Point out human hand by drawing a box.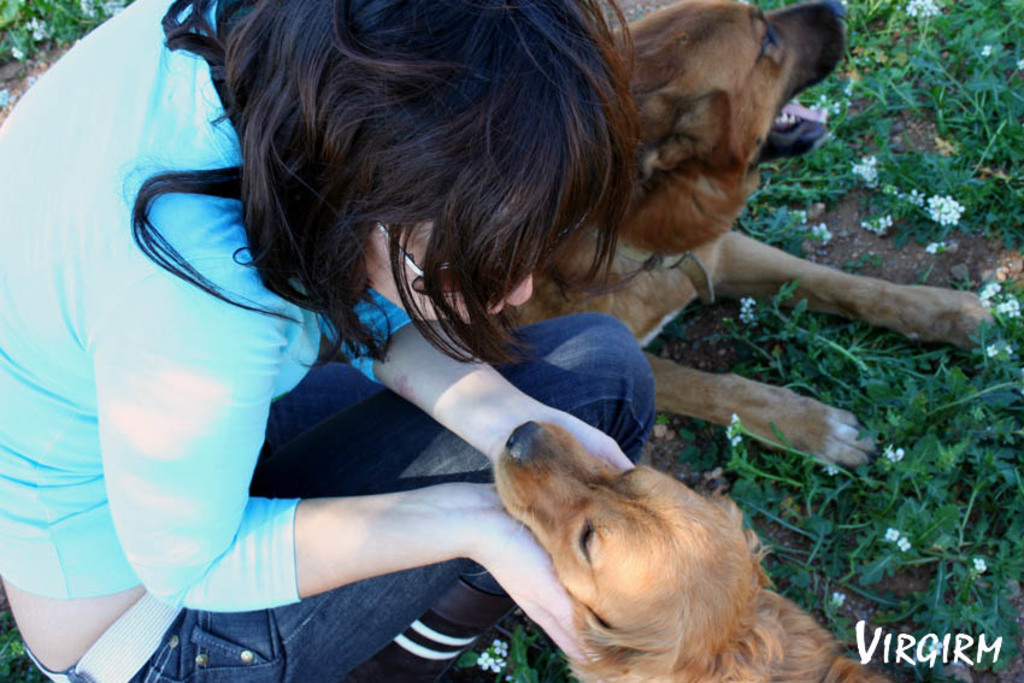
select_region(465, 479, 601, 666).
